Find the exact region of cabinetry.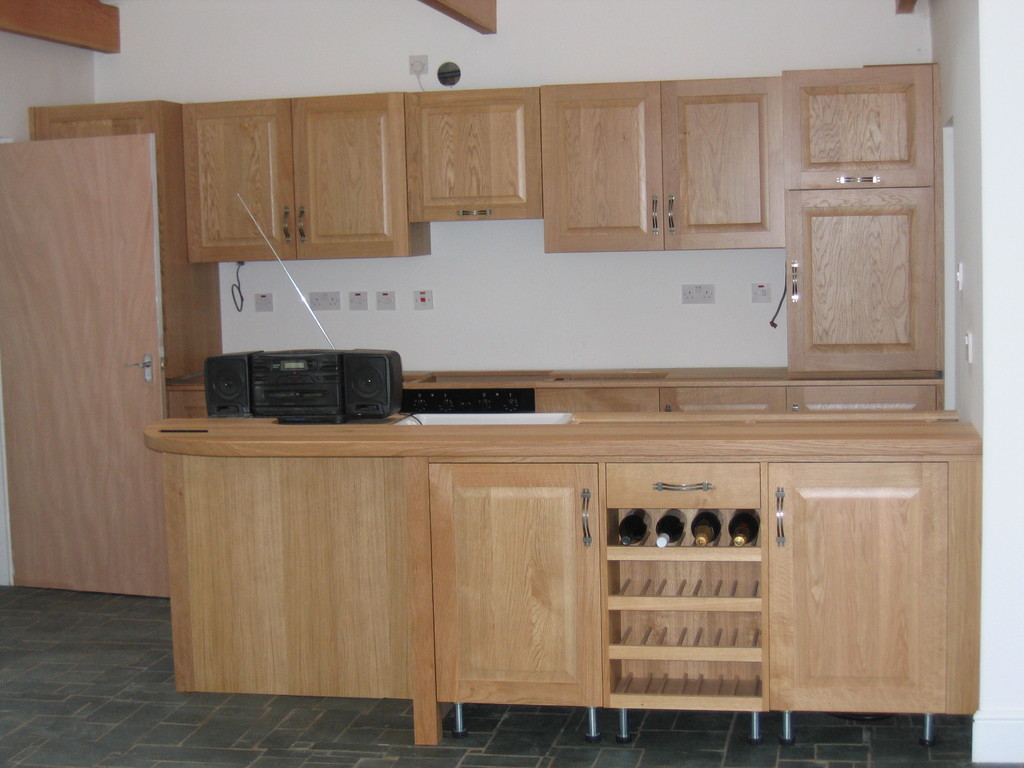
Exact region: box(784, 188, 944, 376).
